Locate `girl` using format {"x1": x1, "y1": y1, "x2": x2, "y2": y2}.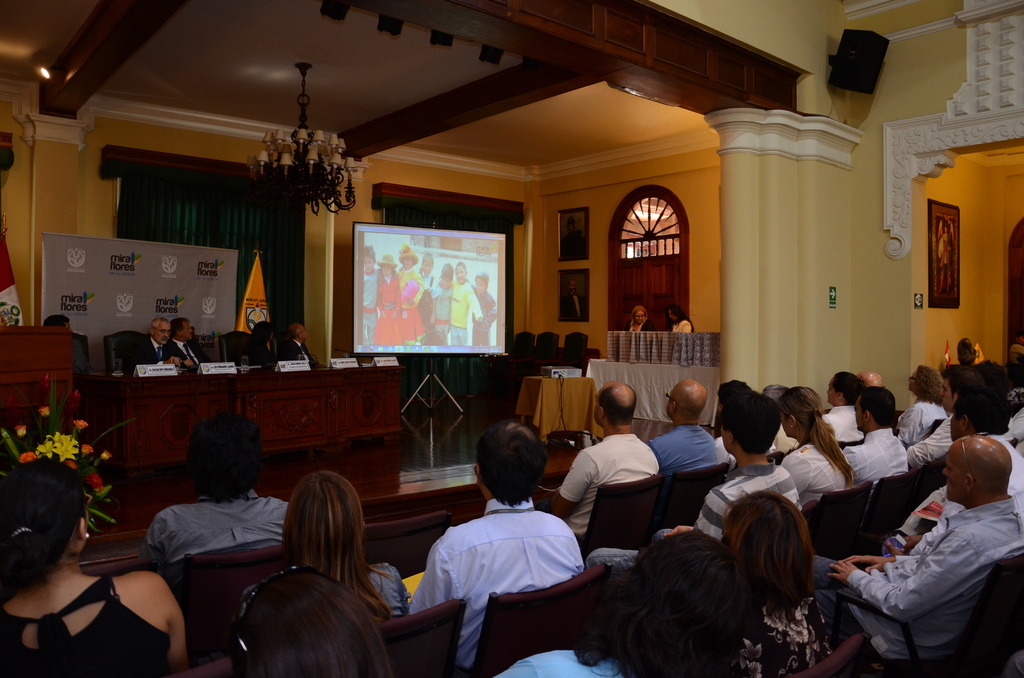
{"x1": 237, "y1": 563, "x2": 395, "y2": 677}.
